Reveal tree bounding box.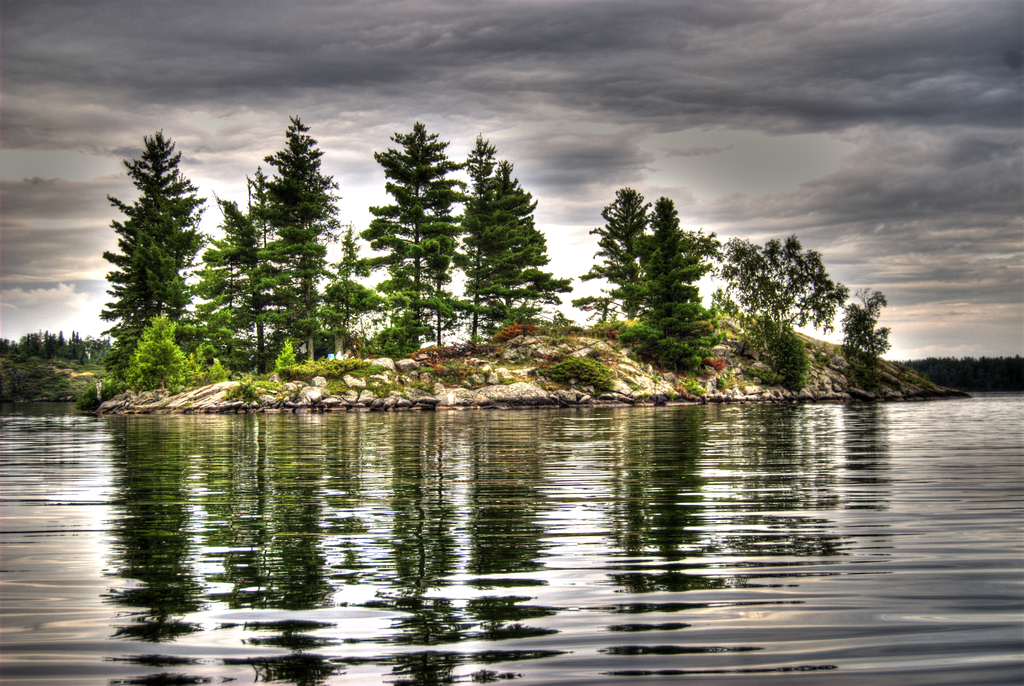
Revealed: 97/101/203/397.
